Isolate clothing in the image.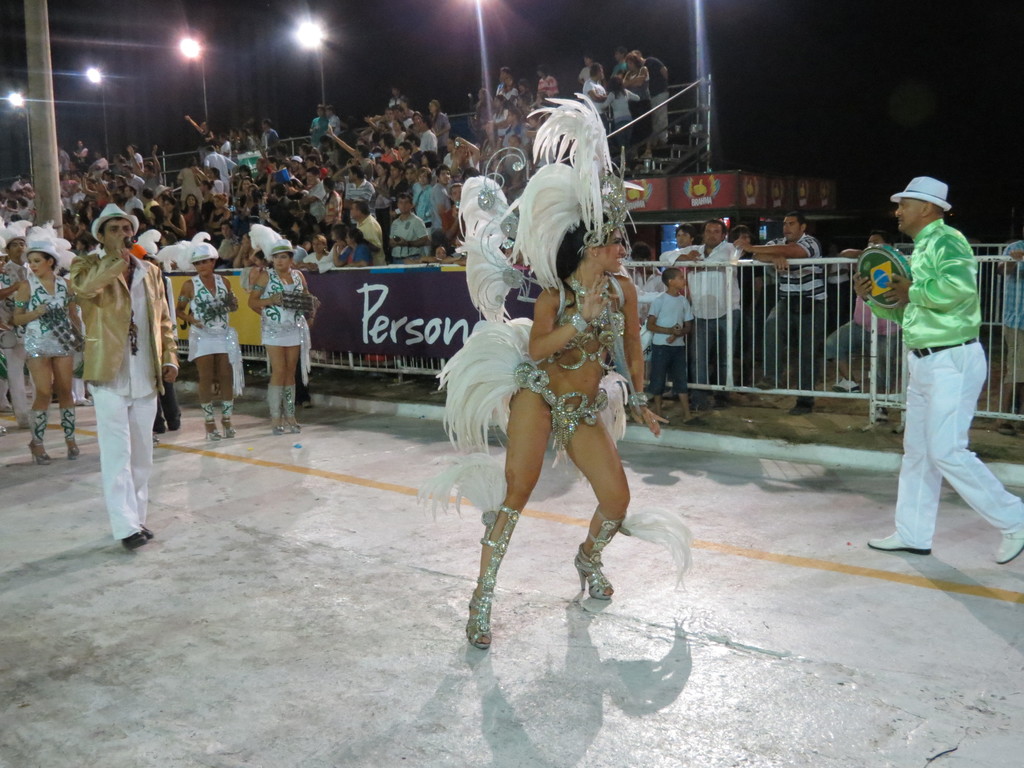
Isolated region: [3,259,17,375].
